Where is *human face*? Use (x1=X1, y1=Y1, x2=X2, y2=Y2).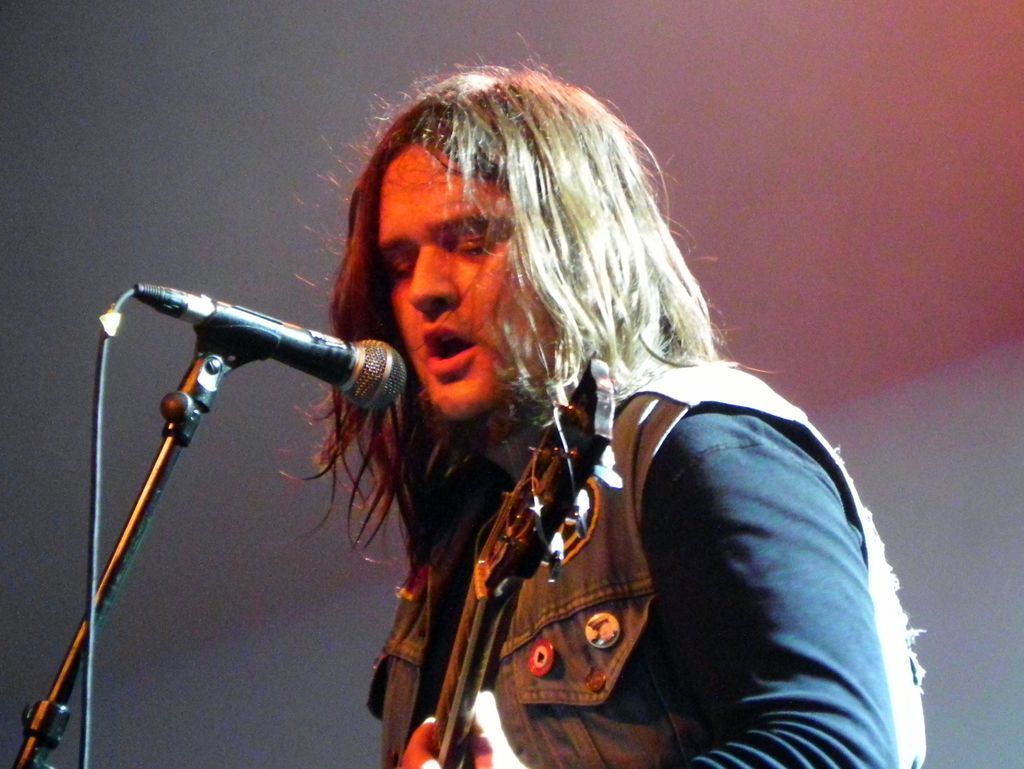
(x1=374, y1=140, x2=515, y2=424).
